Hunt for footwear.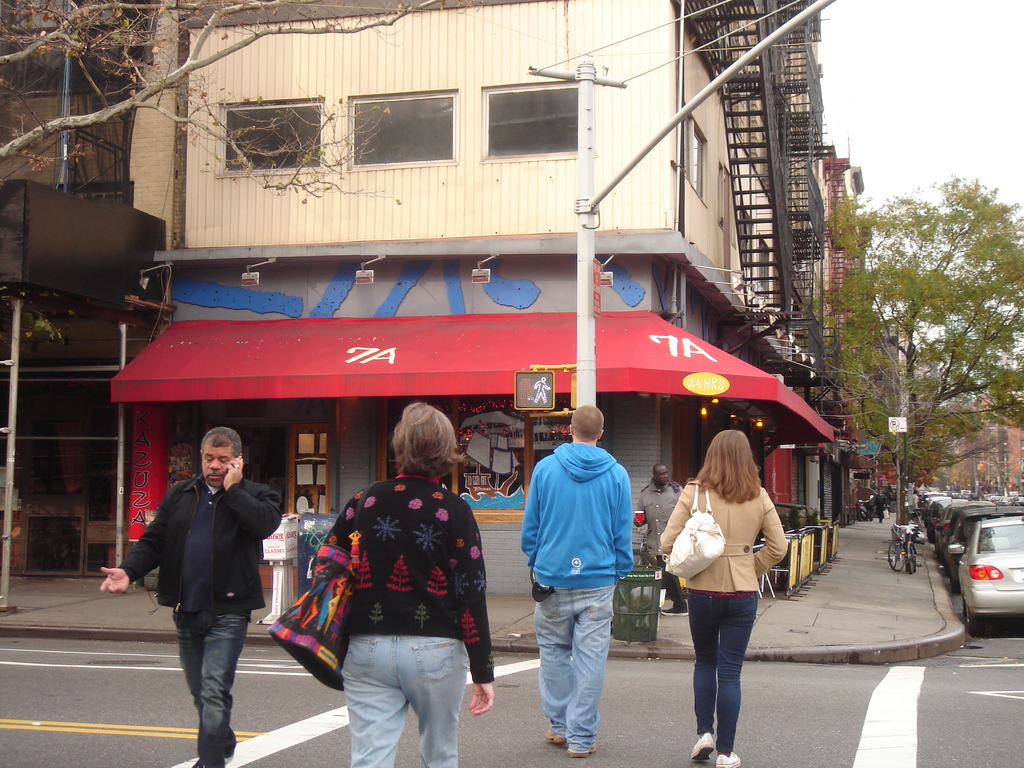
Hunted down at [left=687, top=726, right=716, bottom=765].
